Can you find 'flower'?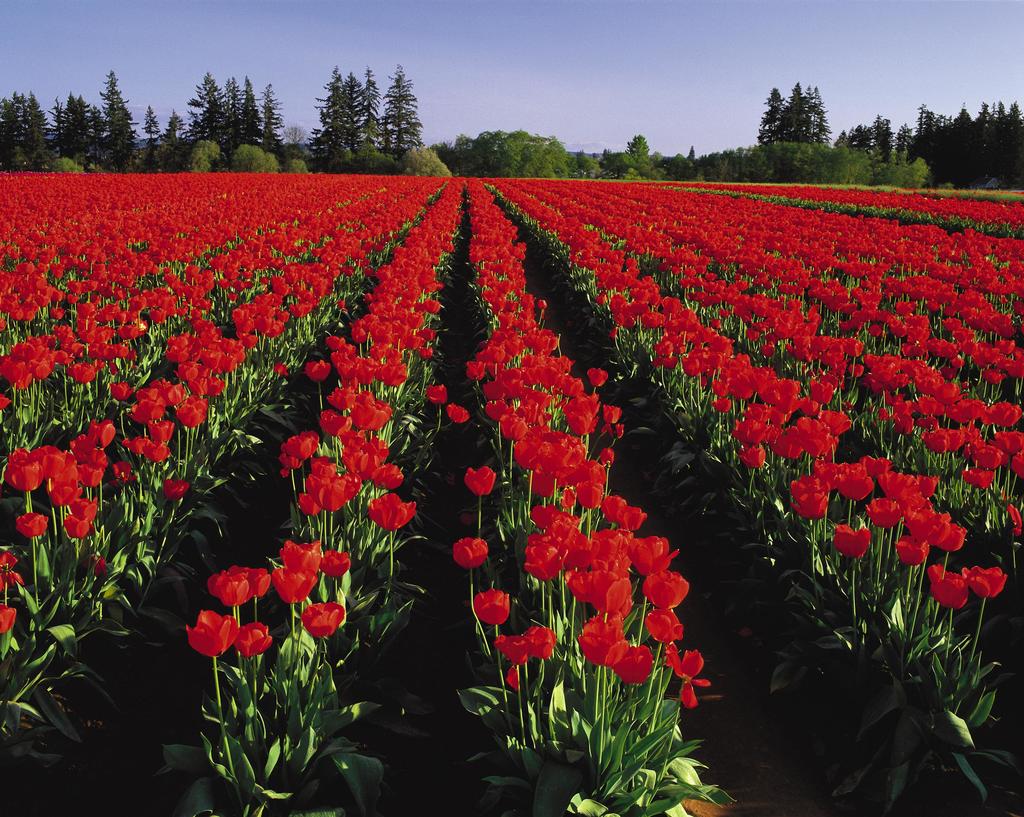
Yes, bounding box: (x1=645, y1=567, x2=690, y2=608).
